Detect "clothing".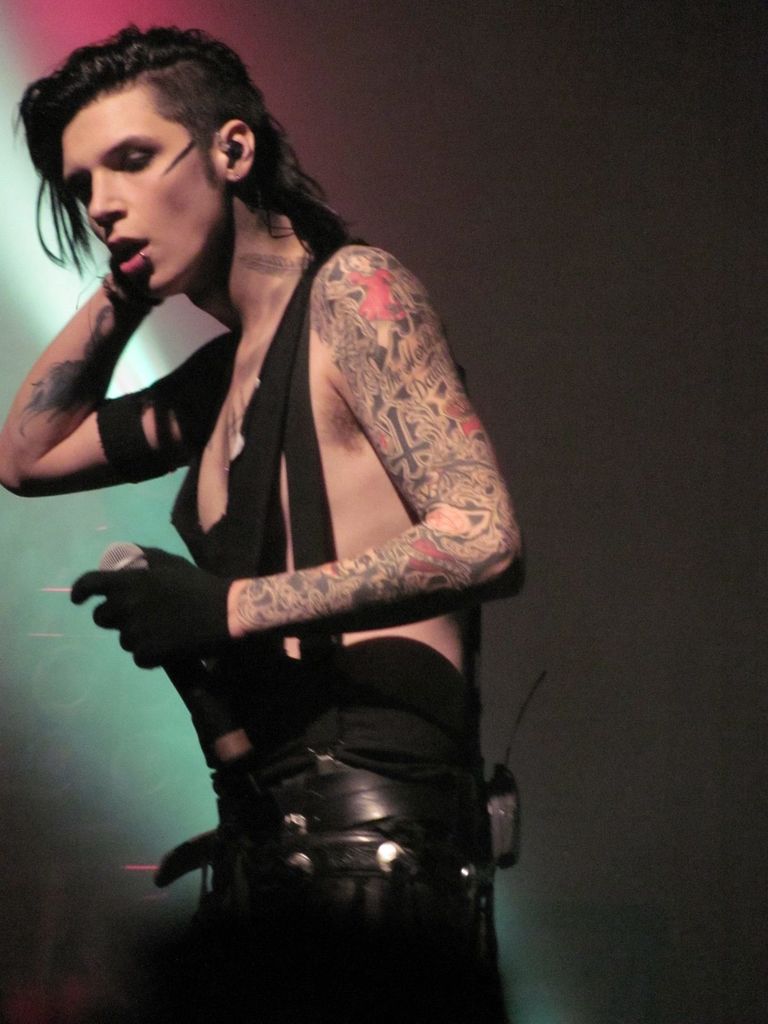
Detected at region(204, 765, 511, 1023).
